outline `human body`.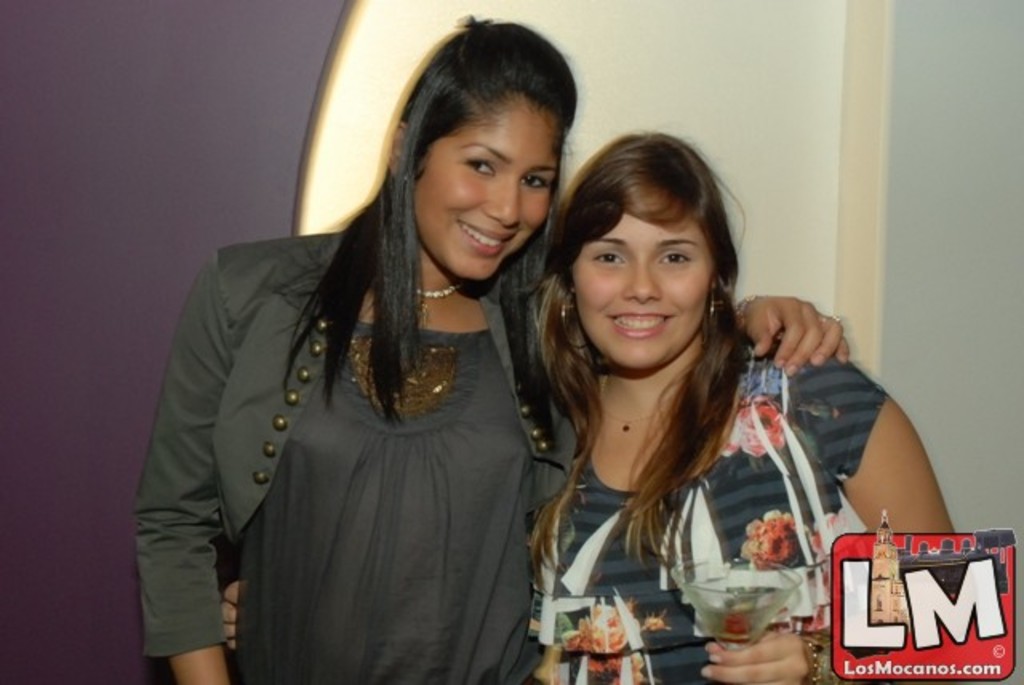
Outline: l=221, t=334, r=957, b=683.
